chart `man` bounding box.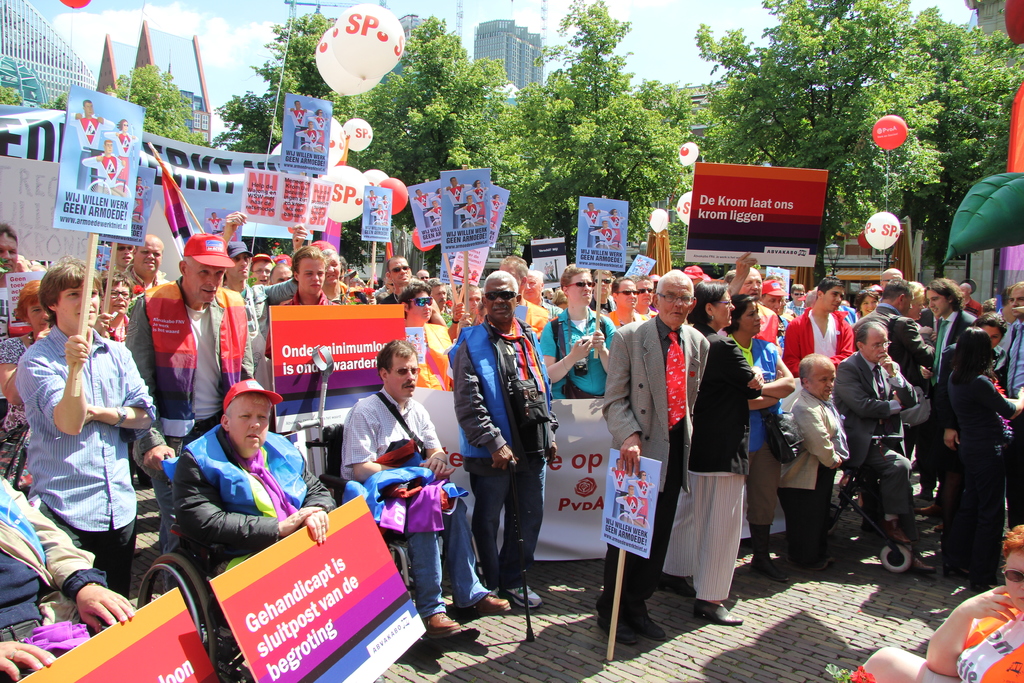
Charted: <region>774, 350, 848, 568</region>.
